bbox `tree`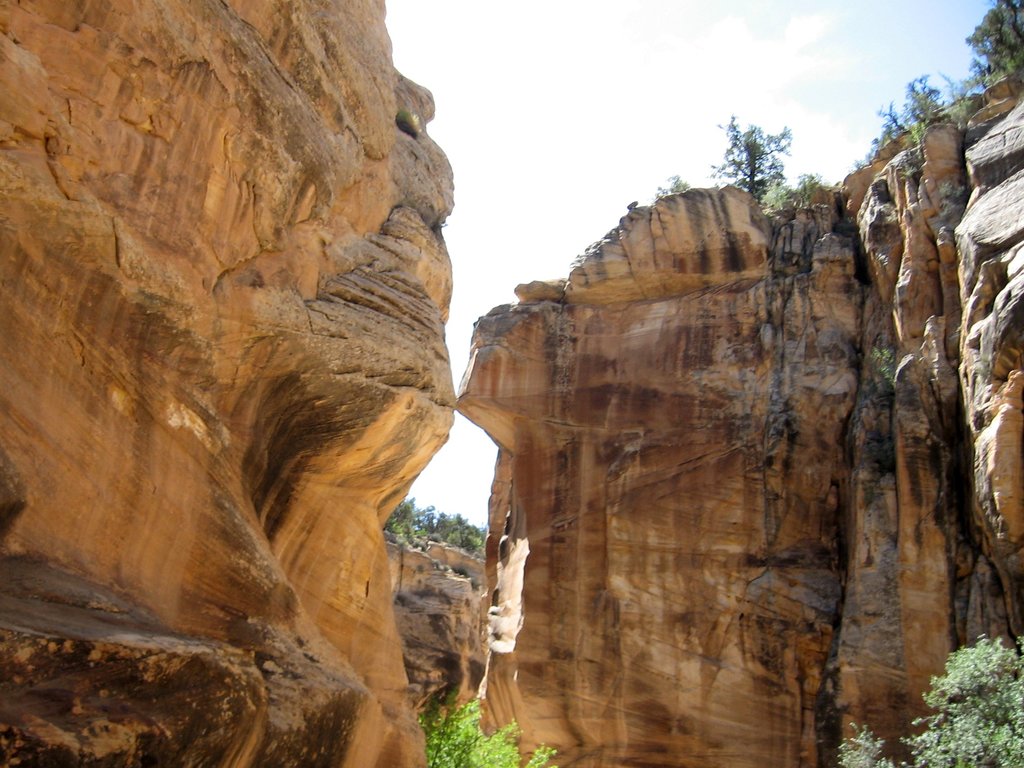
bbox=(710, 108, 806, 188)
